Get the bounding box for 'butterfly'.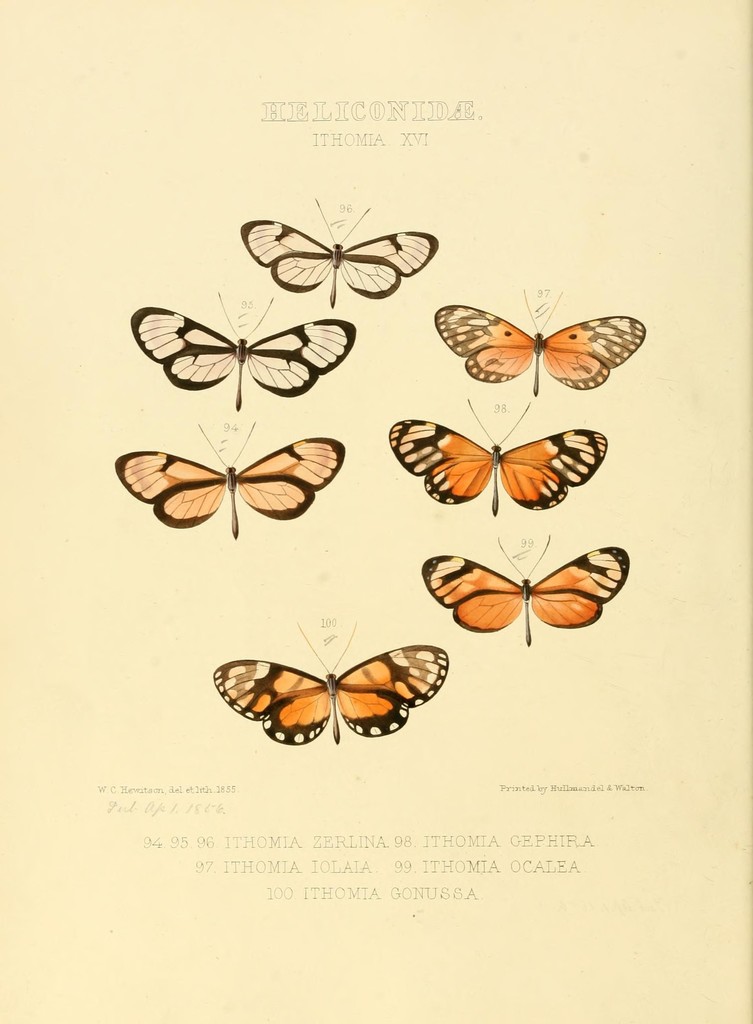
x1=207, y1=628, x2=470, y2=748.
